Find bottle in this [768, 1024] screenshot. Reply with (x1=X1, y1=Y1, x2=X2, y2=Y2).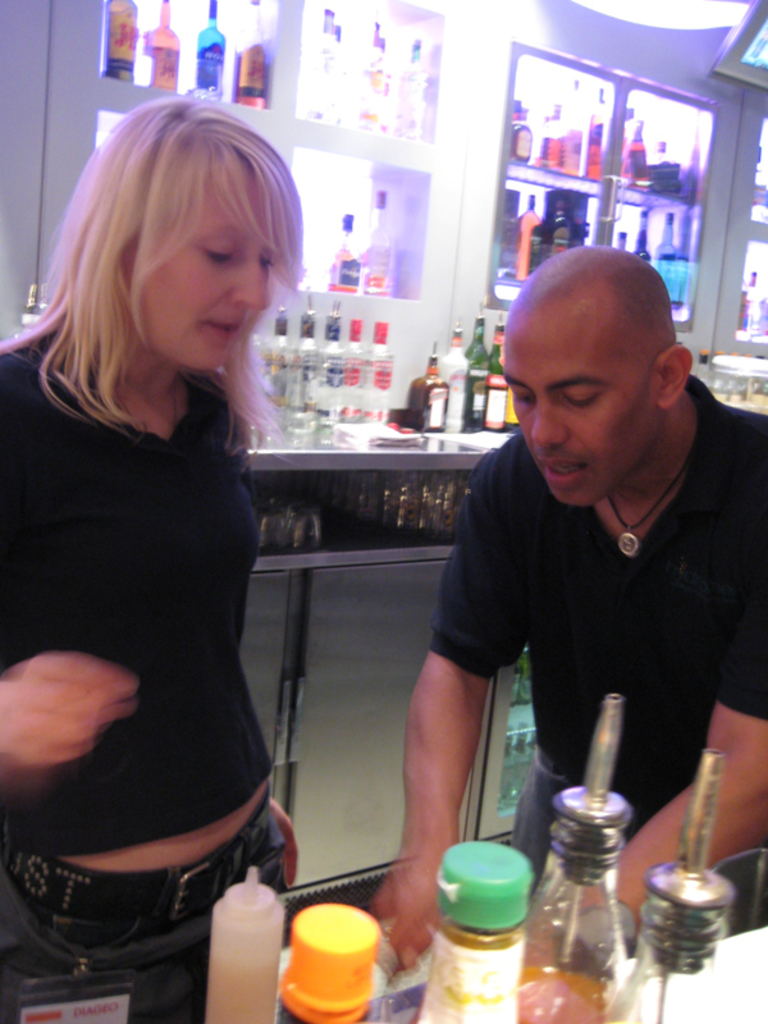
(x1=607, y1=846, x2=767, y2=1009).
